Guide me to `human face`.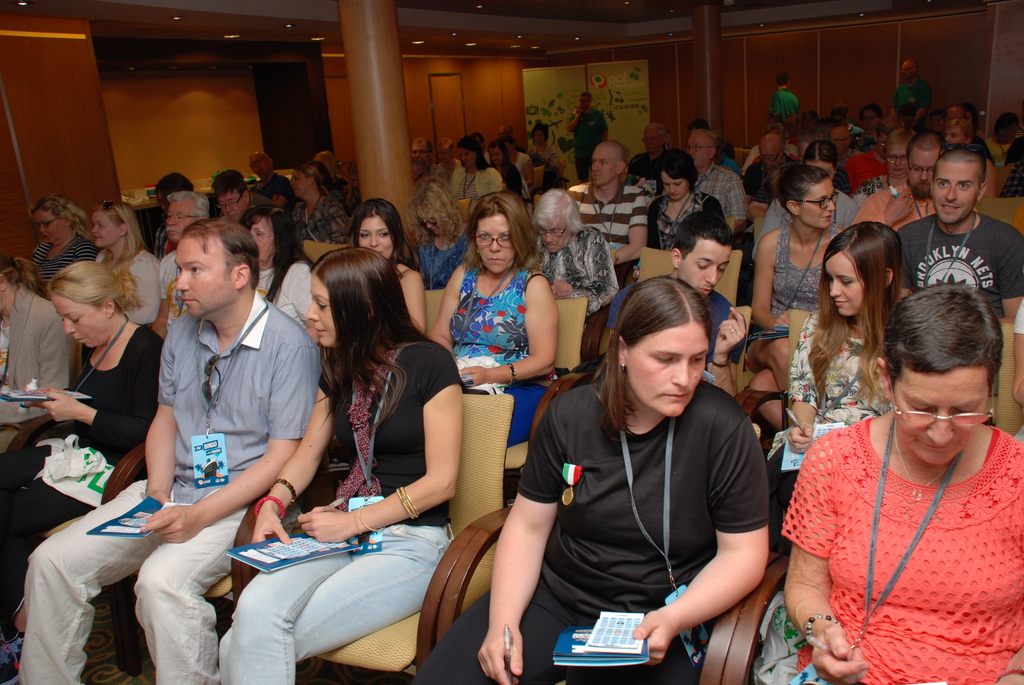
Guidance: region(641, 127, 660, 151).
